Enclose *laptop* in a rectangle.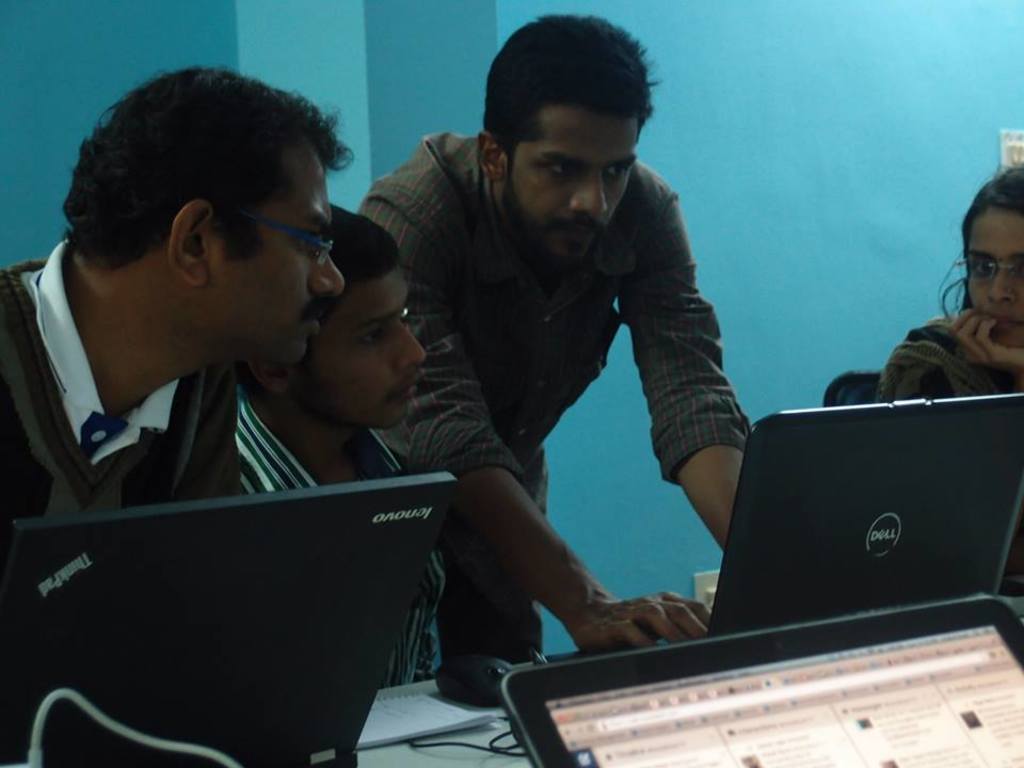
box=[506, 593, 1023, 767].
